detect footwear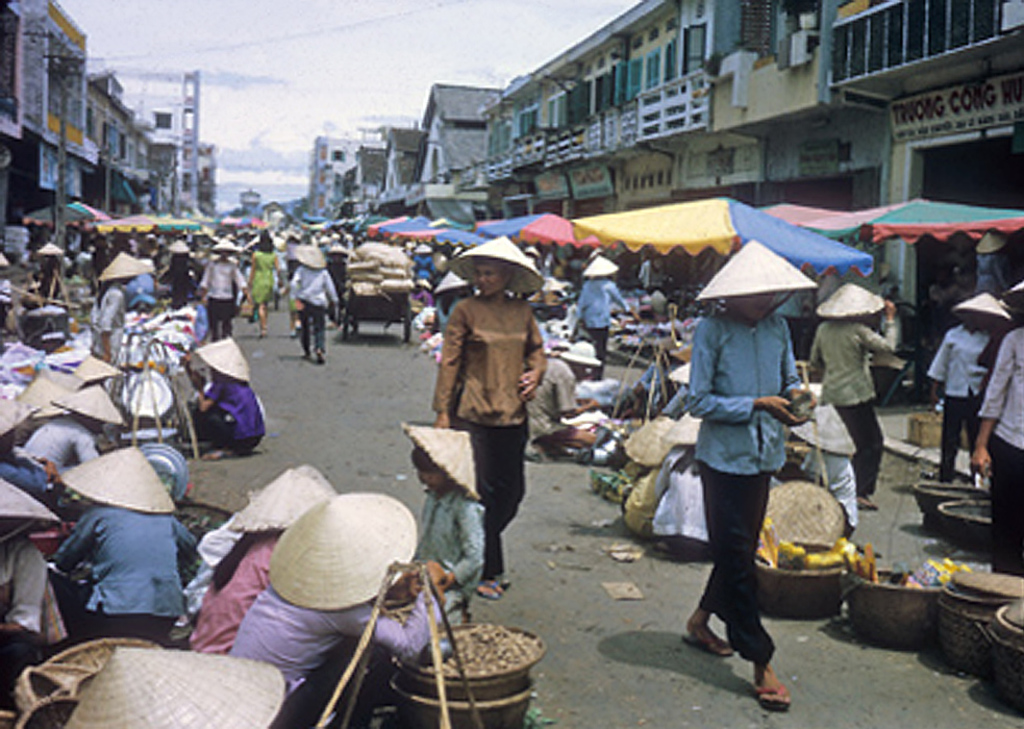
bbox=[679, 626, 736, 657]
